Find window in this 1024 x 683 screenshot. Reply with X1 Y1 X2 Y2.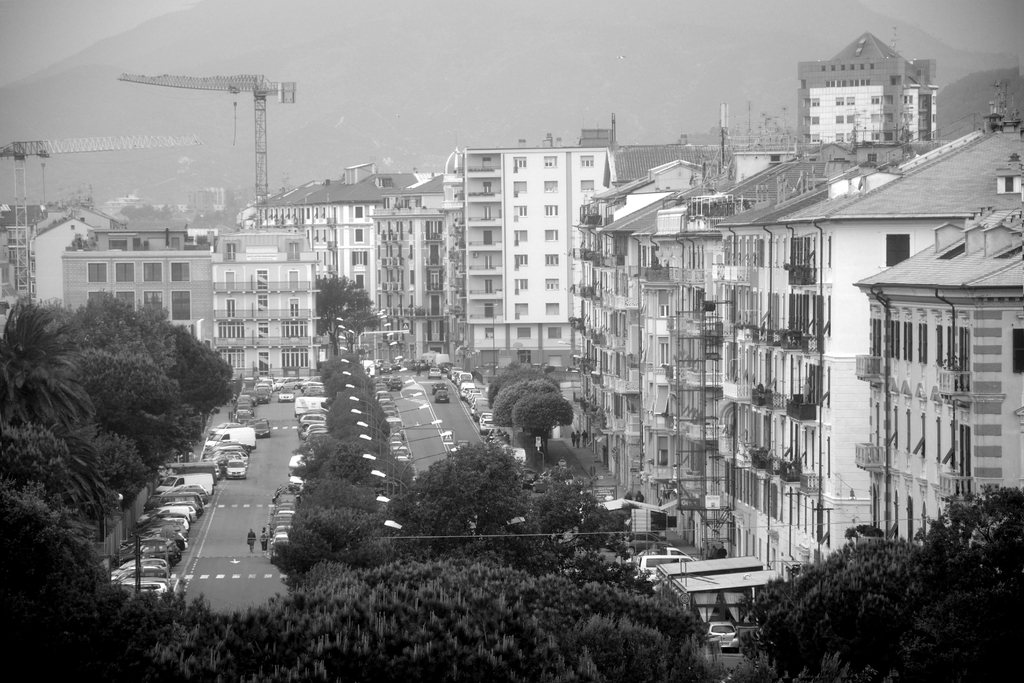
904 90 911 101.
